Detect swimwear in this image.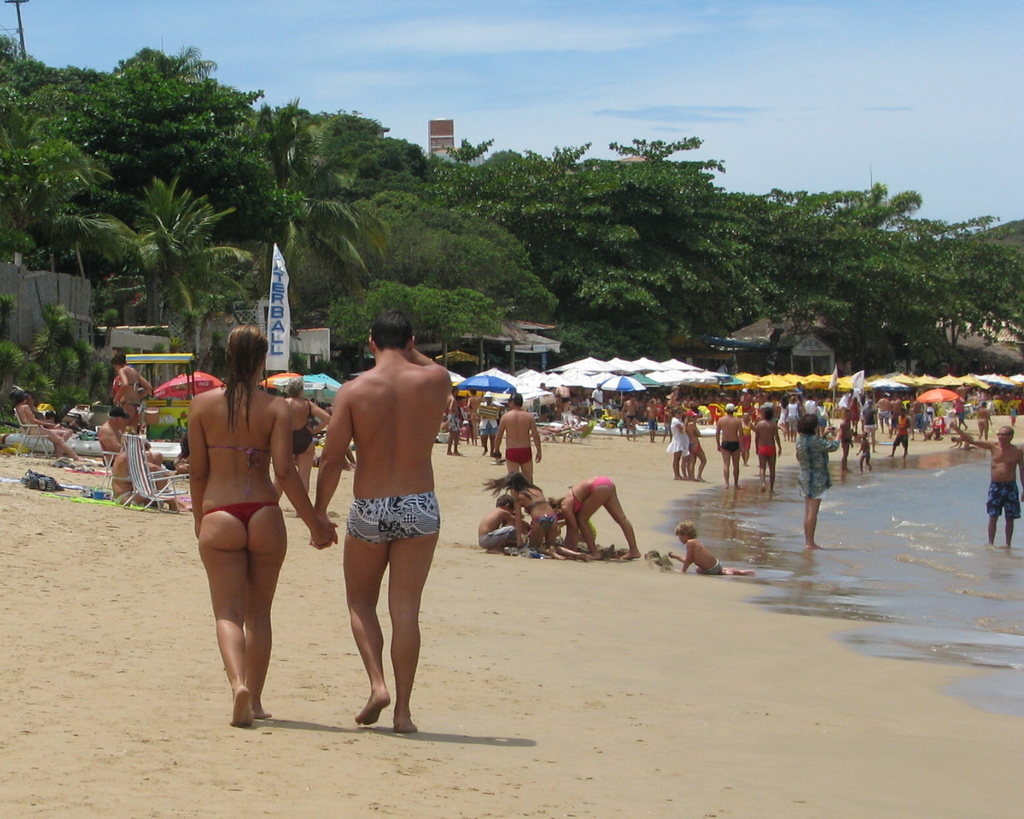
Detection: [x1=569, y1=486, x2=582, y2=514].
